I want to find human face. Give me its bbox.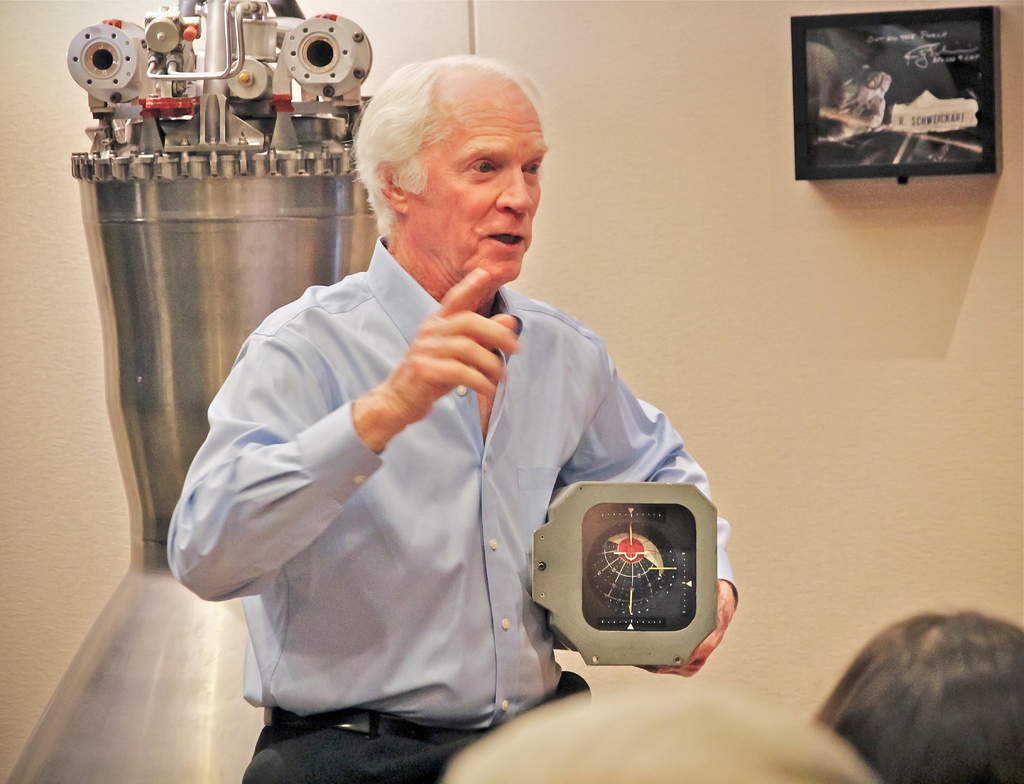
region(401, 72, 547, 289).
